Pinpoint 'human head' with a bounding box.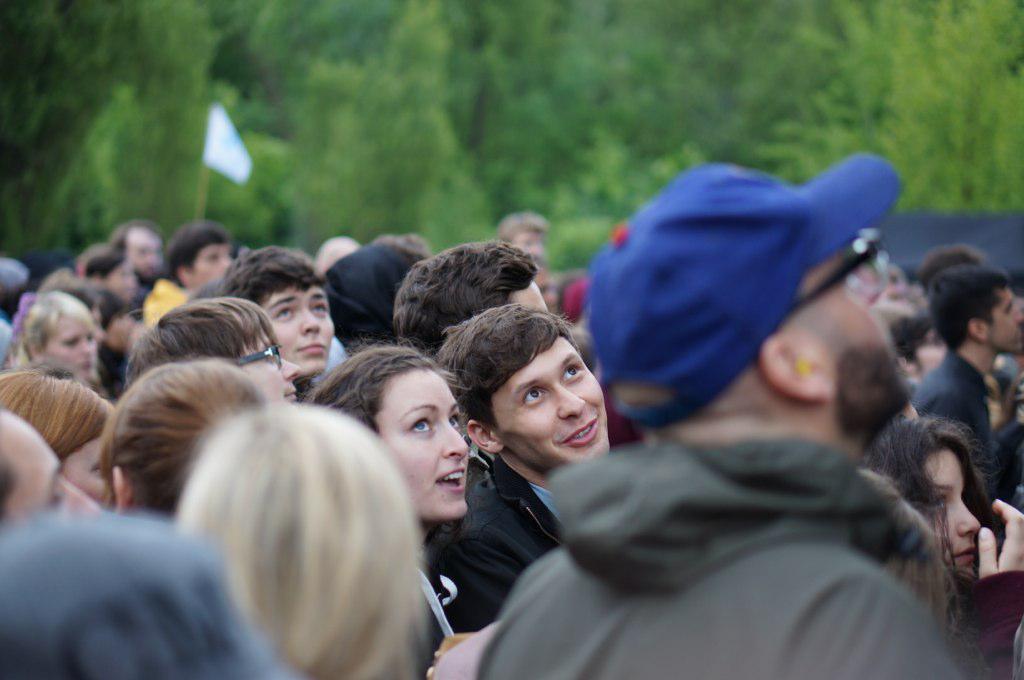
region(165, 217, 232, 296).
